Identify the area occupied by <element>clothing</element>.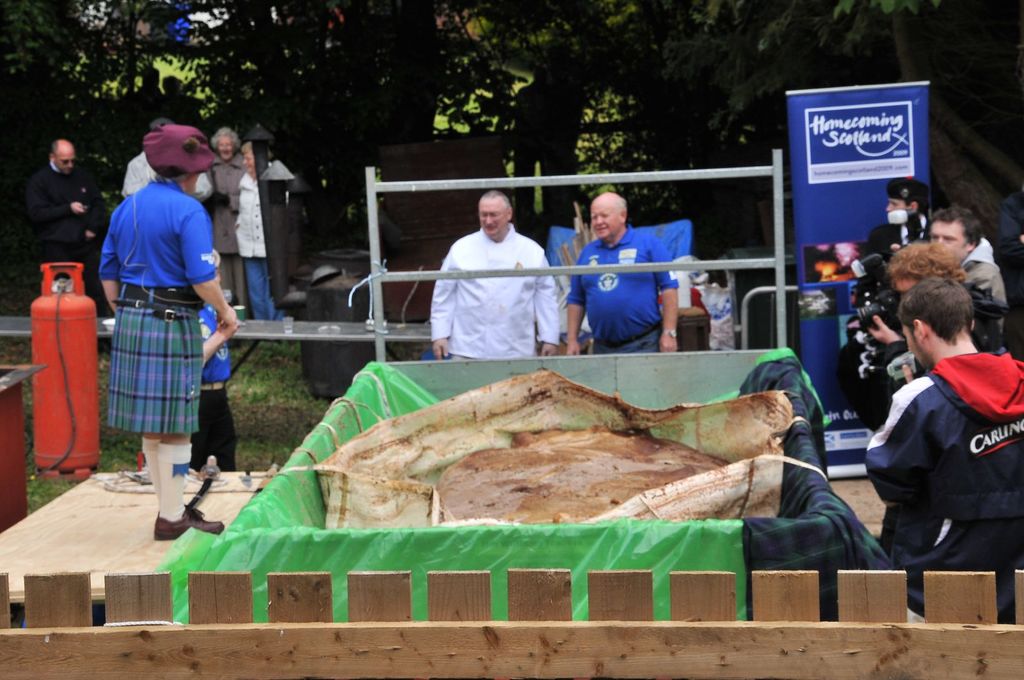
Area: crop(28, 163, 105, 313).
